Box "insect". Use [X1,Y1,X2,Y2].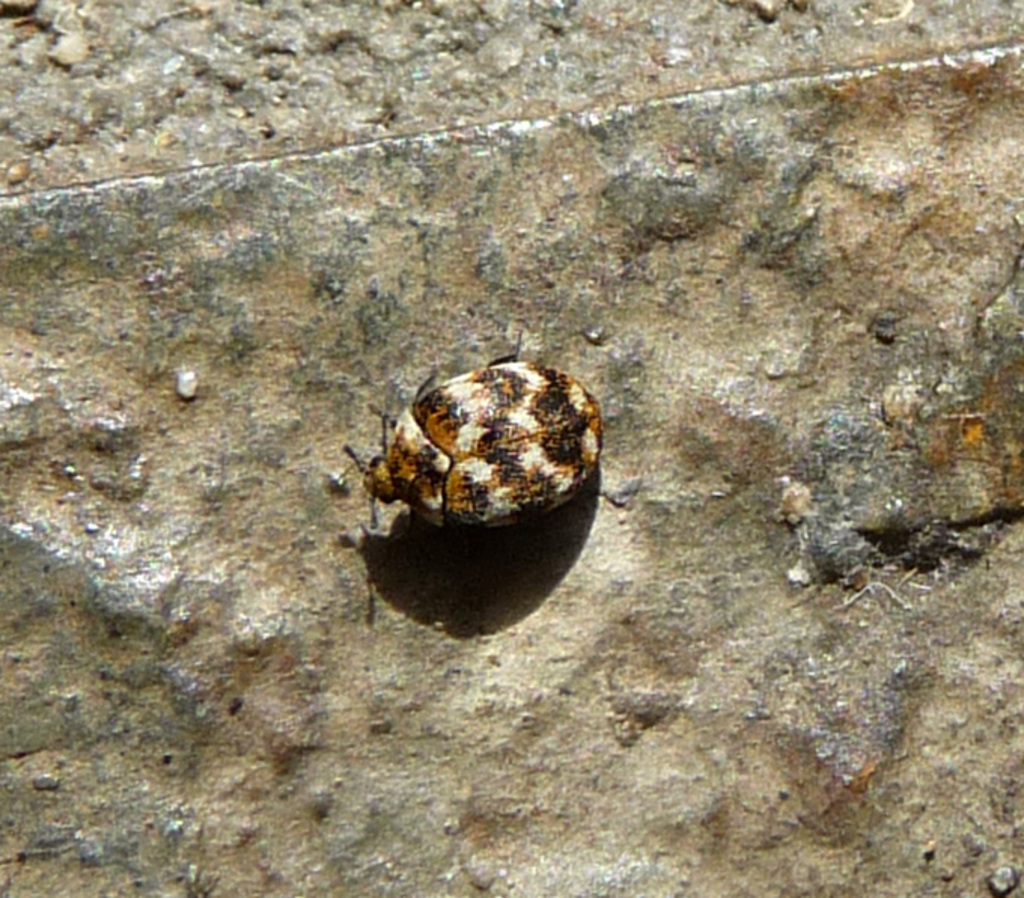
[342,331,613,539].
